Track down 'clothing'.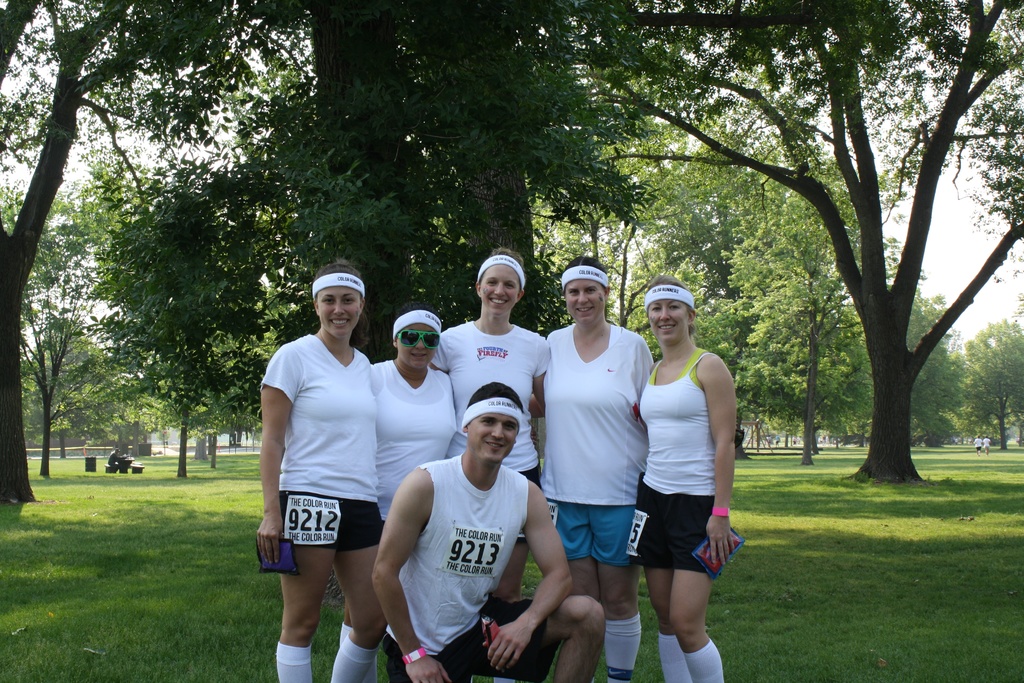
Tracked to pyautogui.locateOnScreen(383, 451, 570, 682).
